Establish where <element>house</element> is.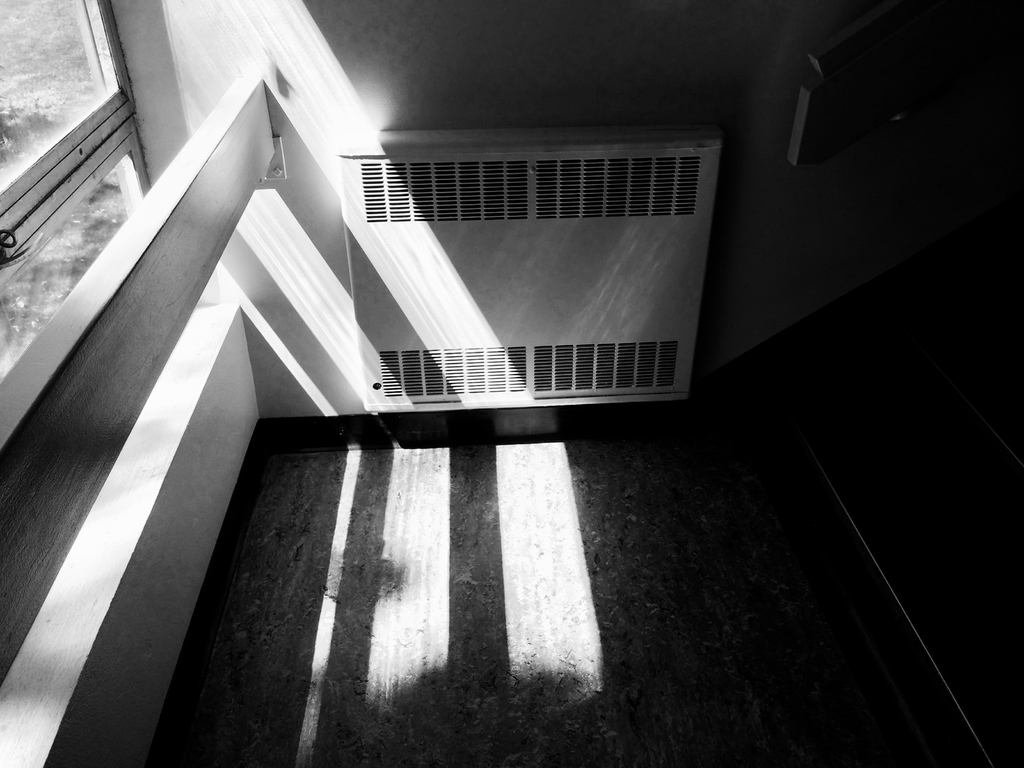
Established at (x1=1, y1=1, x2=1023, y2=767).
